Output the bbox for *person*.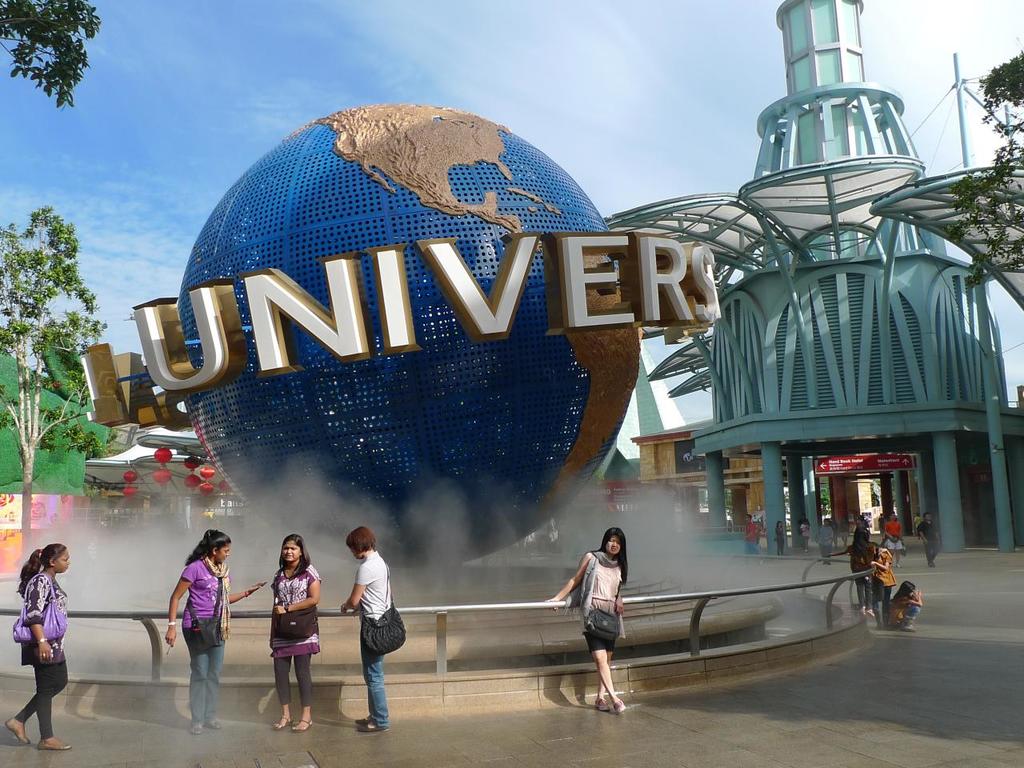
l=540, t=527, r=626, b=717.
